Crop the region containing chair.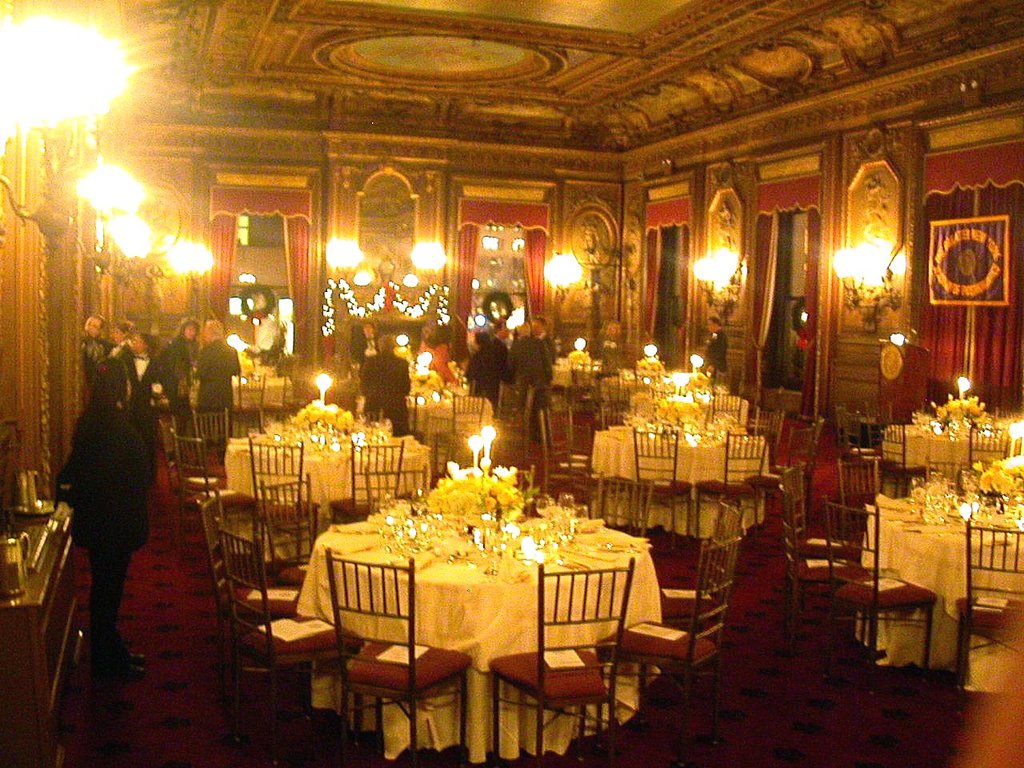
Crop region: 482:553:635:767.
